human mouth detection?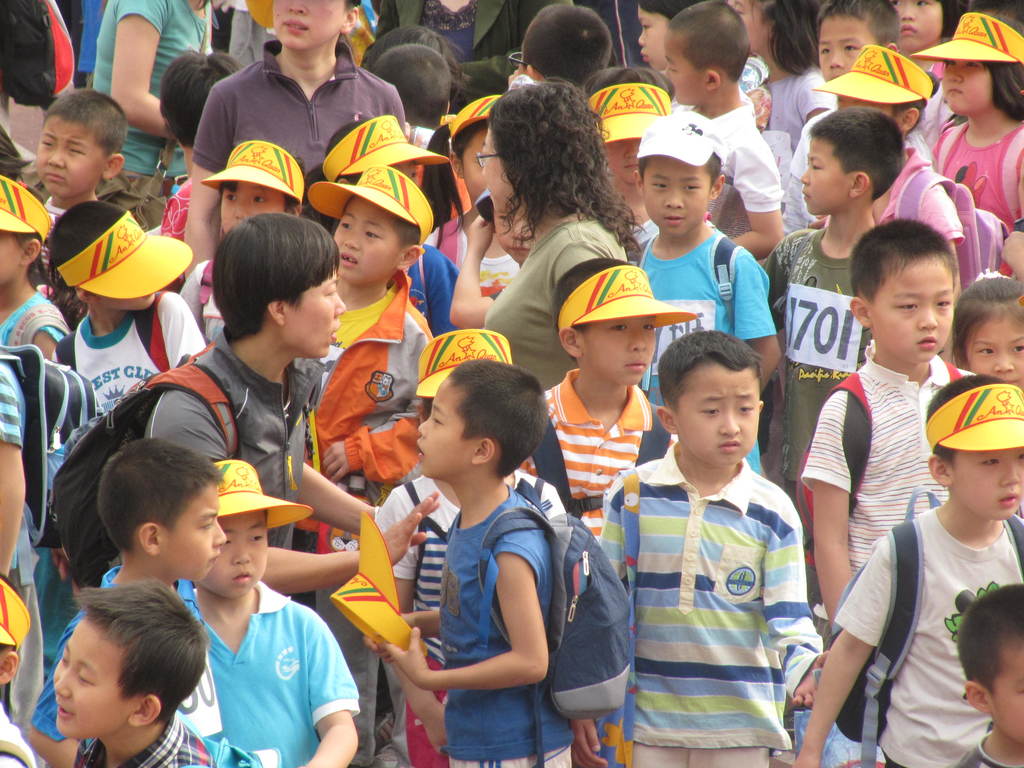
<region>999, 490, 1017, 508</region>
